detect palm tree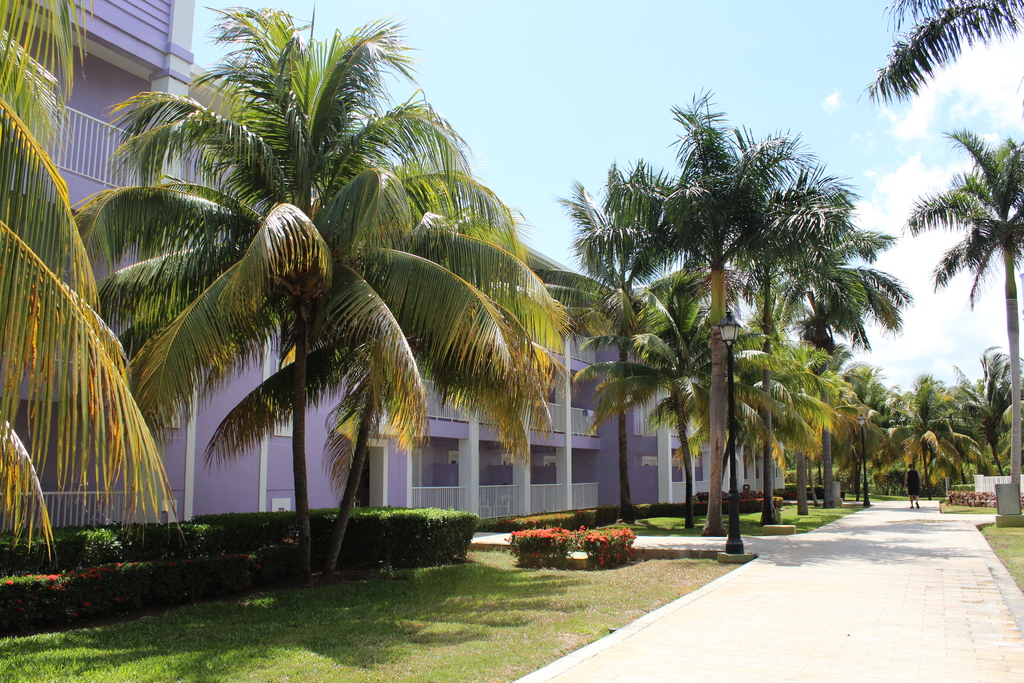
925, 124, 1023, 485
